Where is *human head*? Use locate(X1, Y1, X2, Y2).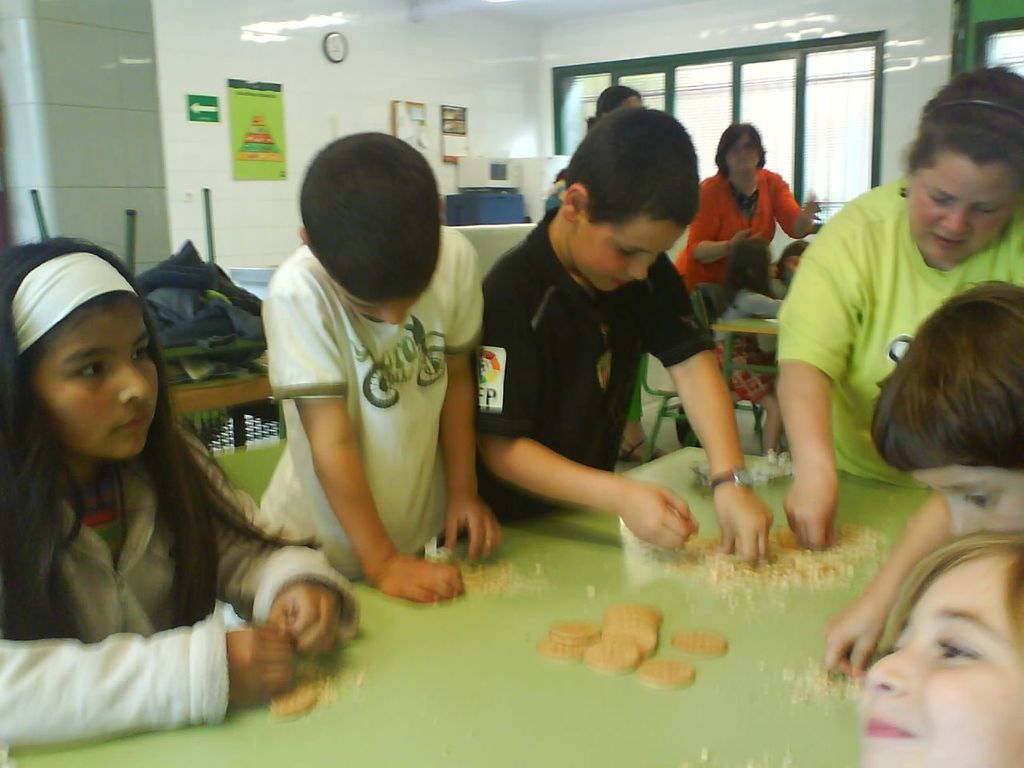
locate(871, 279, 1023, 537).
